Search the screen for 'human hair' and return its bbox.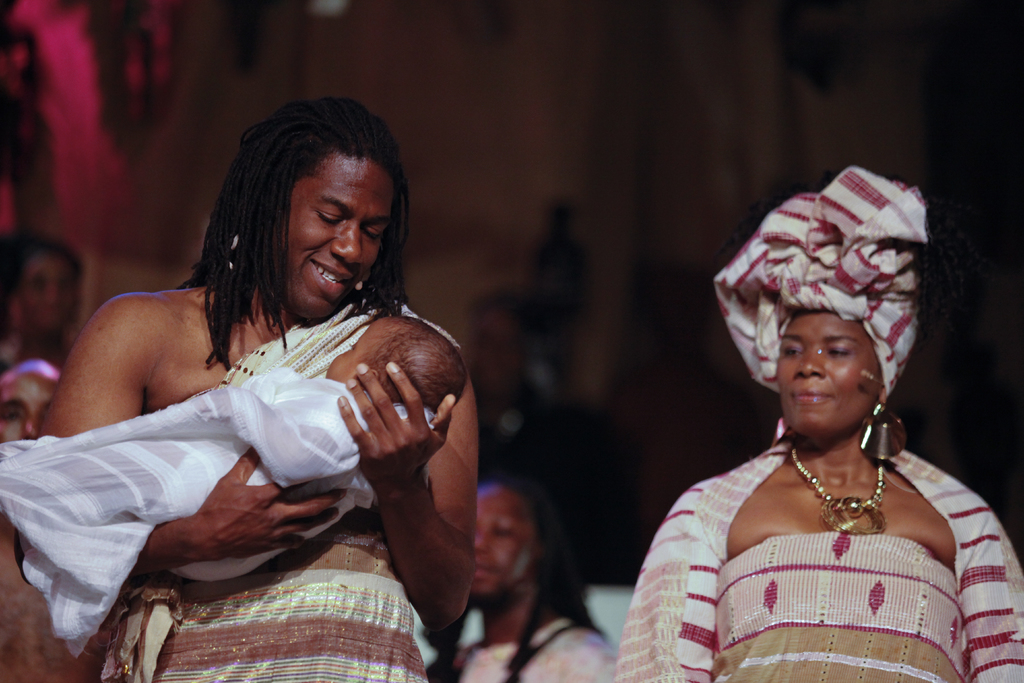
Found: <region>428, 462, 605, 682</region>.
